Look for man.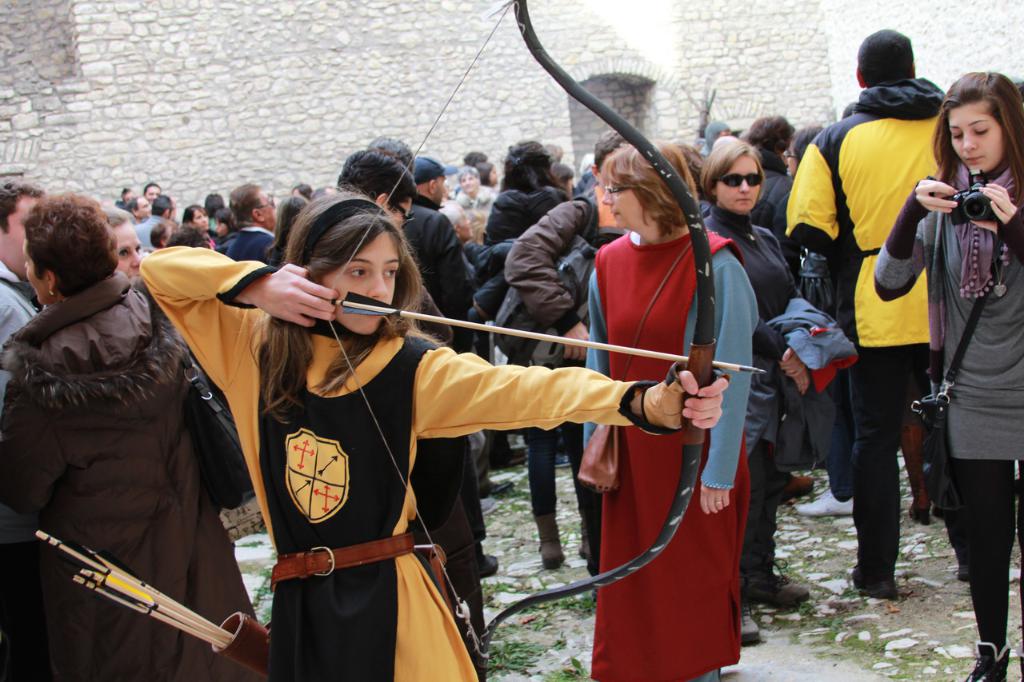
Found: box=[222, 181, 275, 258].
